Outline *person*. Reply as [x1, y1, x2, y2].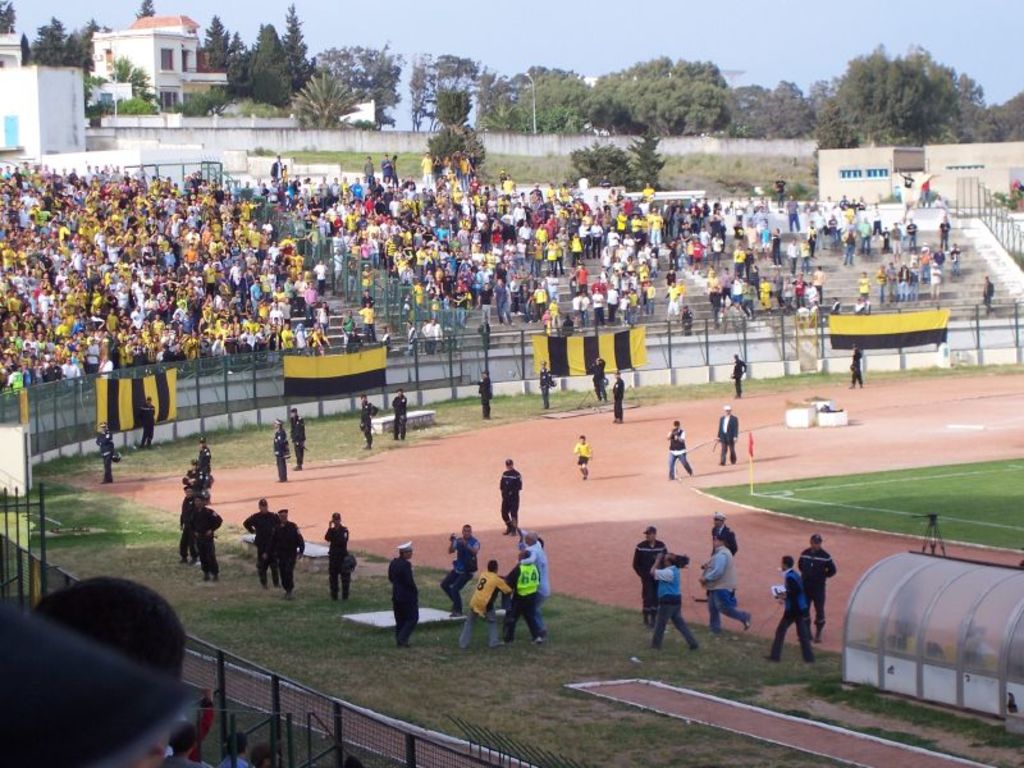
[360, 392, 378, 453].
